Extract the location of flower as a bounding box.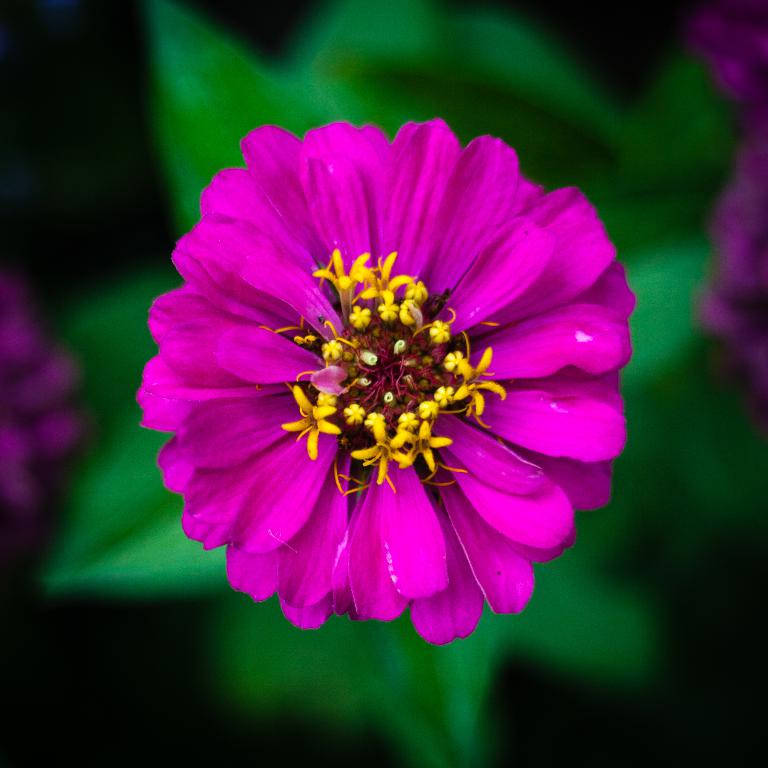
box=[0, 279, 95, 582].
